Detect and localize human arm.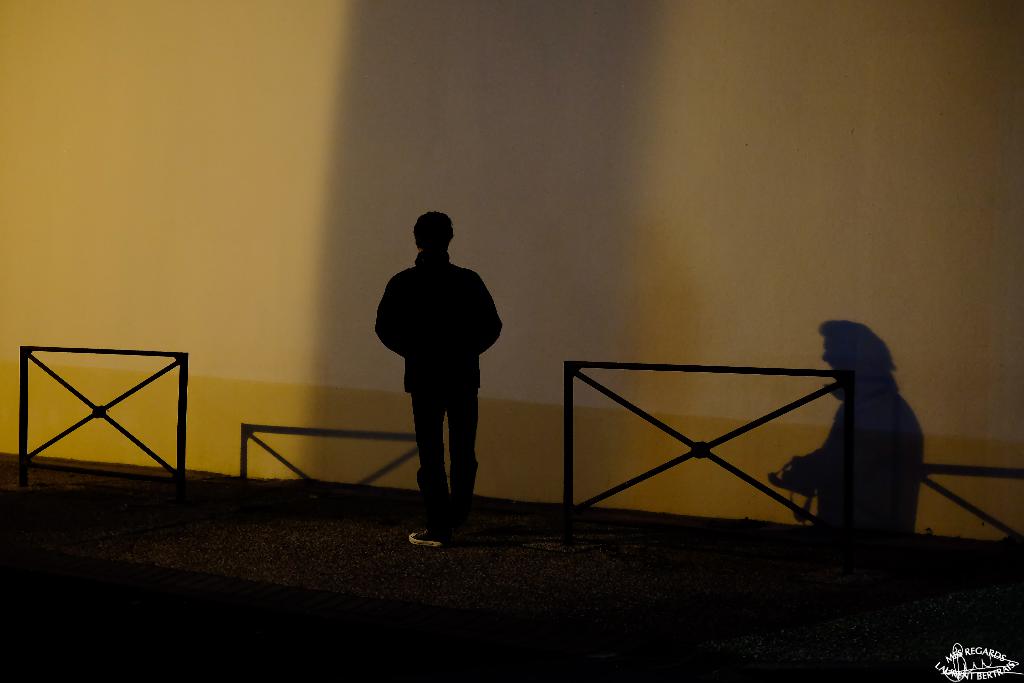
Localized at 372 272 408 354.
